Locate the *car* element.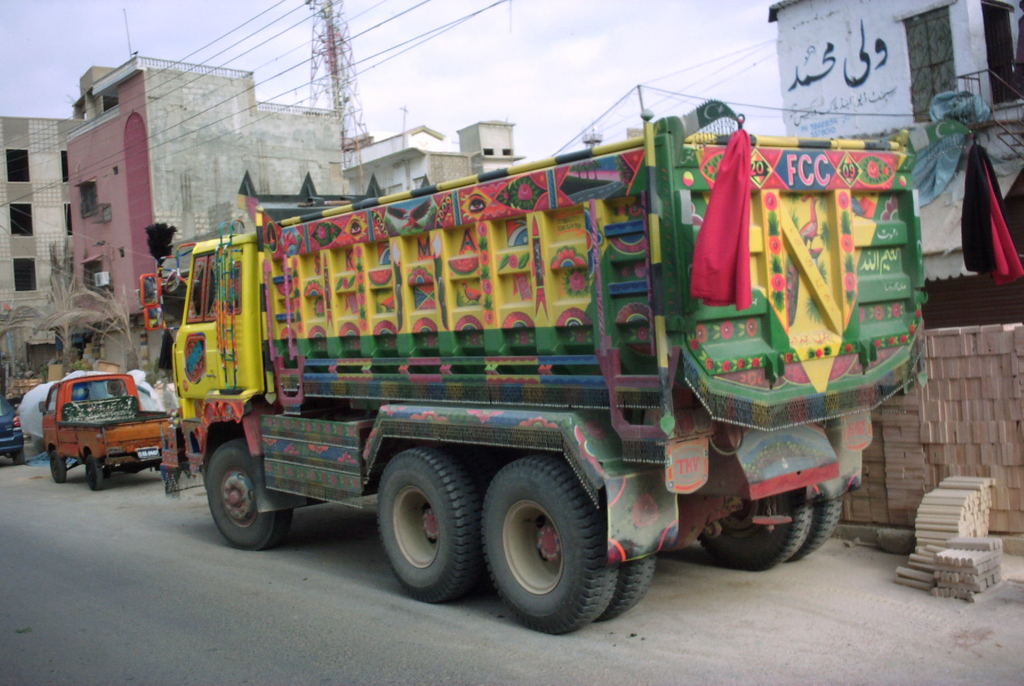
Element bbox: x1=0, y1=400, x2=22, y2=464.
